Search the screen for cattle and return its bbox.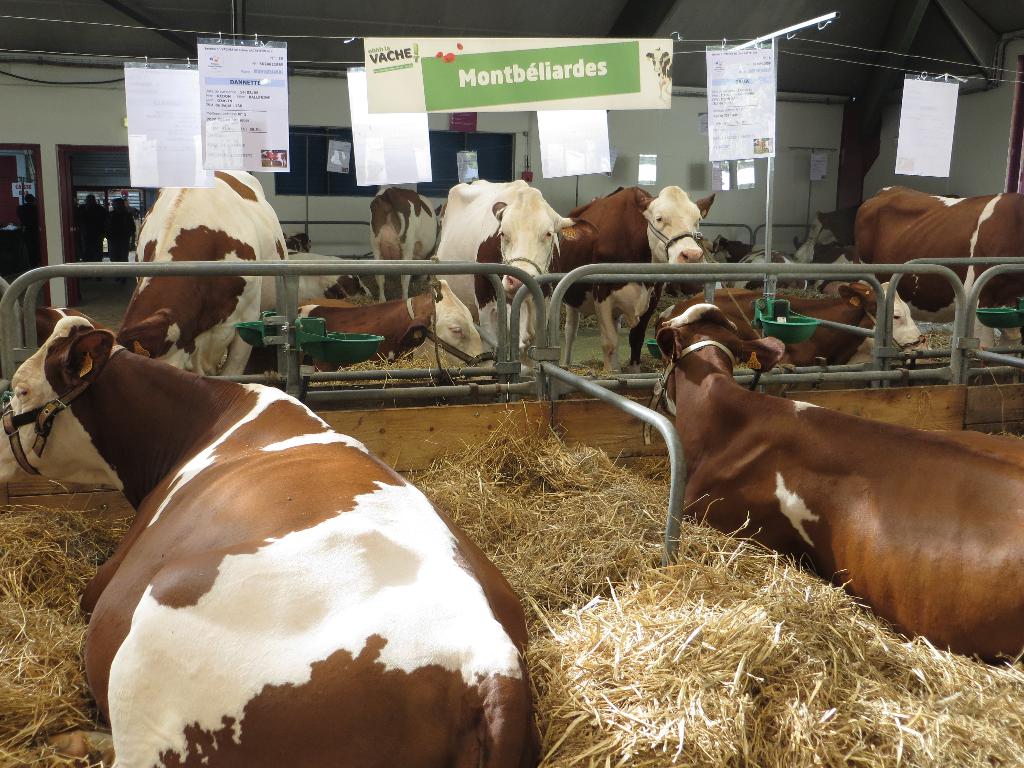
Found: l=857, t=195, r=1023, b=348.
